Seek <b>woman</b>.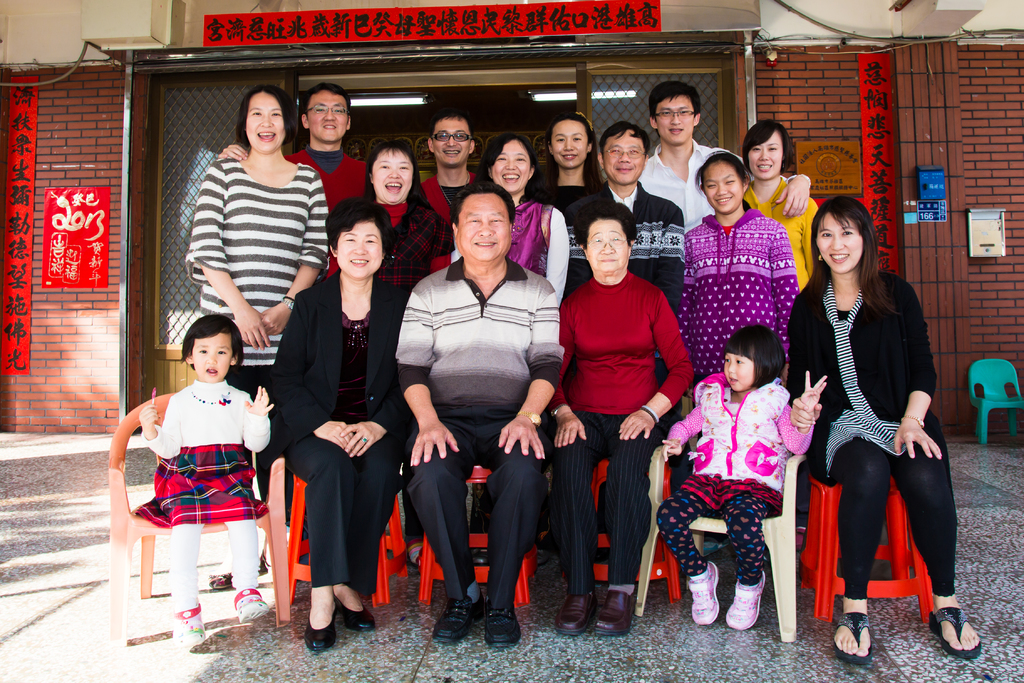
pyautogui.locateOnScreen(472, 131, 566, 308).
